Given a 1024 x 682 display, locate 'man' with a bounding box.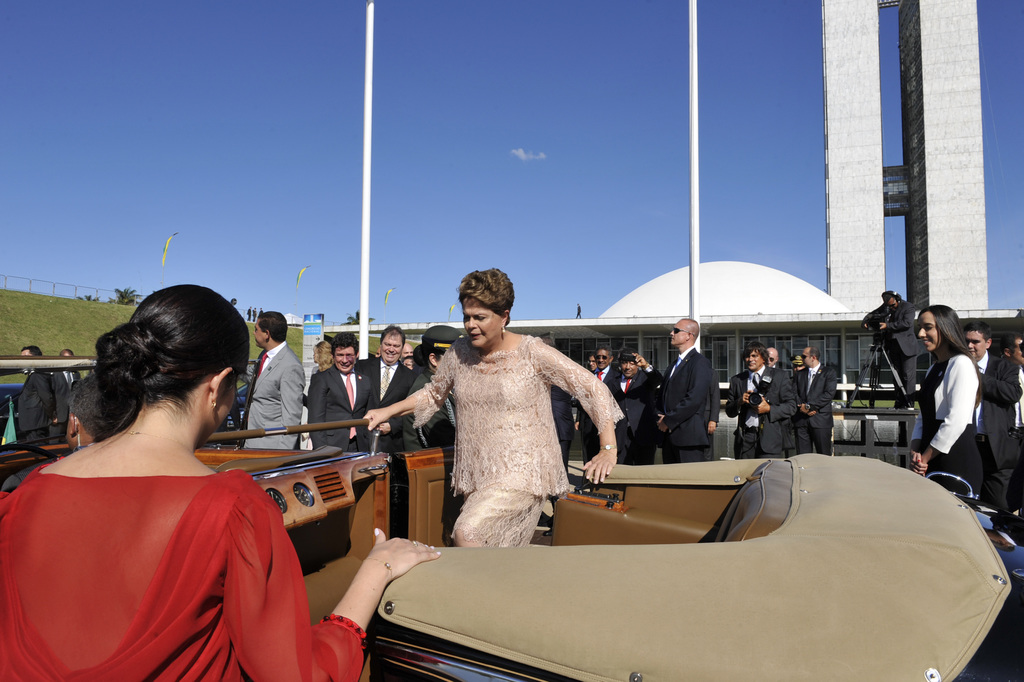
Located: region(401, 340, 417, 360).
